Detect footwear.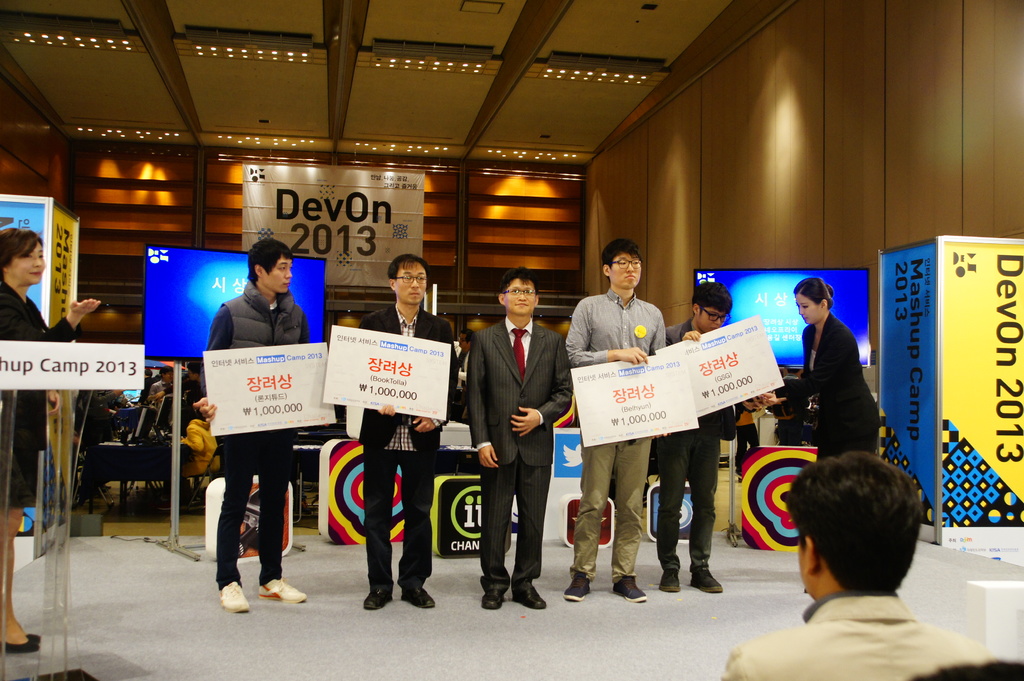
Detected at rect(401, 584, 438, 607).
